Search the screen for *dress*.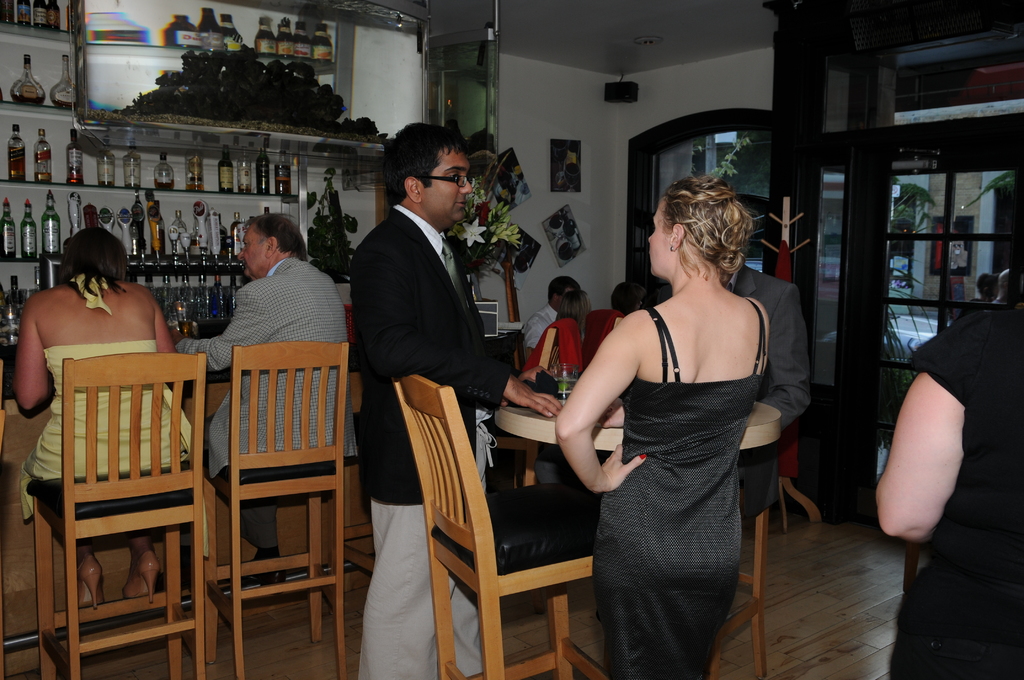
Found at {"left": 594, "top": 298, "right": 765, "bottom": 679}.
